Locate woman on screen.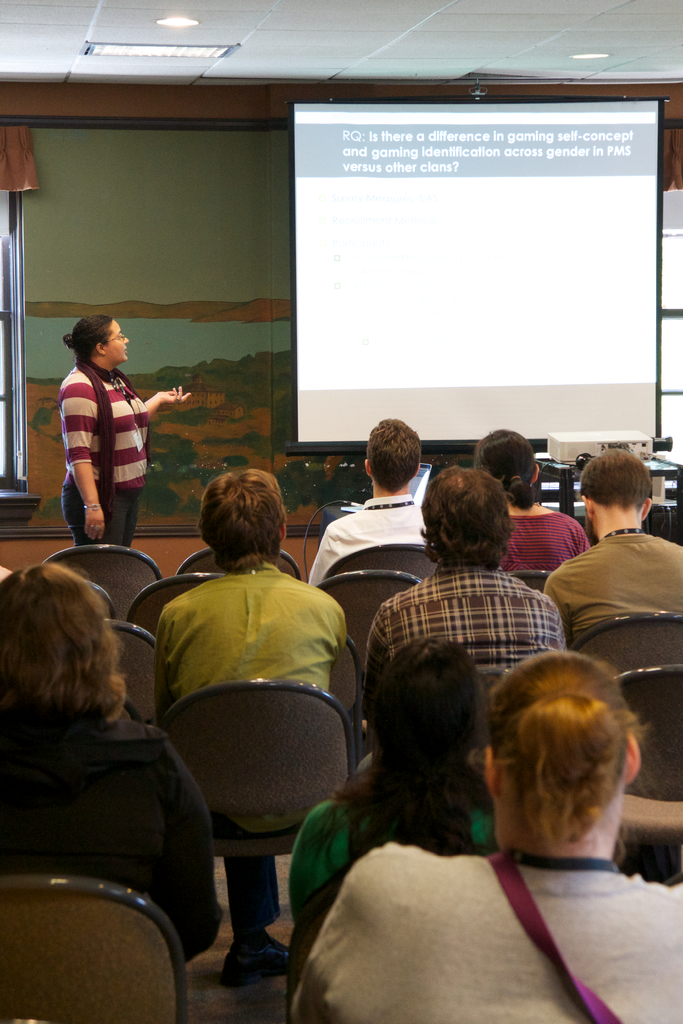
On screen at <box>468,426,594,572</box>.
